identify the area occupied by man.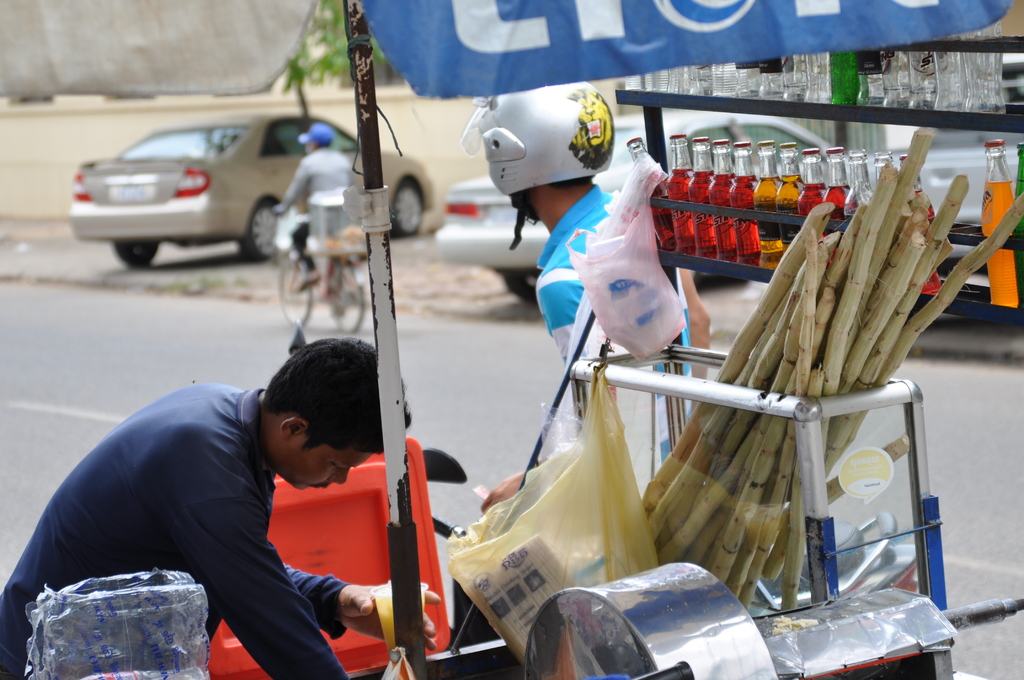
Area: <box>477,73,714,523</box>.
